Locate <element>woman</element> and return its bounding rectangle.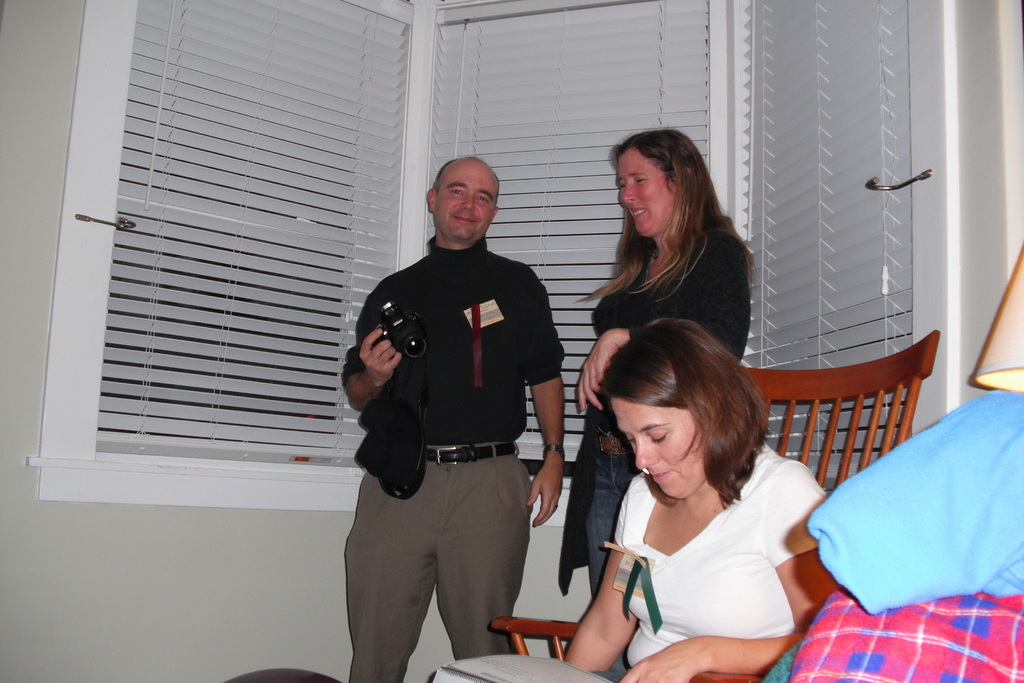
Rect(557, 122, 758, 682).
